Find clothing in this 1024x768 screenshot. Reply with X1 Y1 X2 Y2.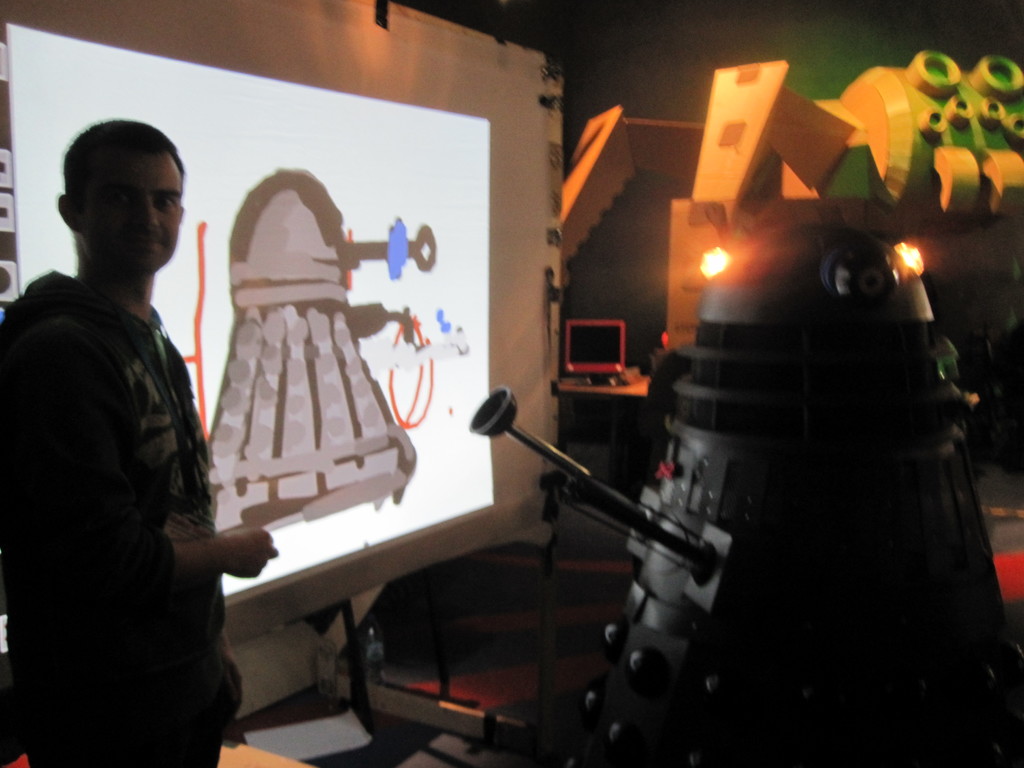
0 279 242 766.
